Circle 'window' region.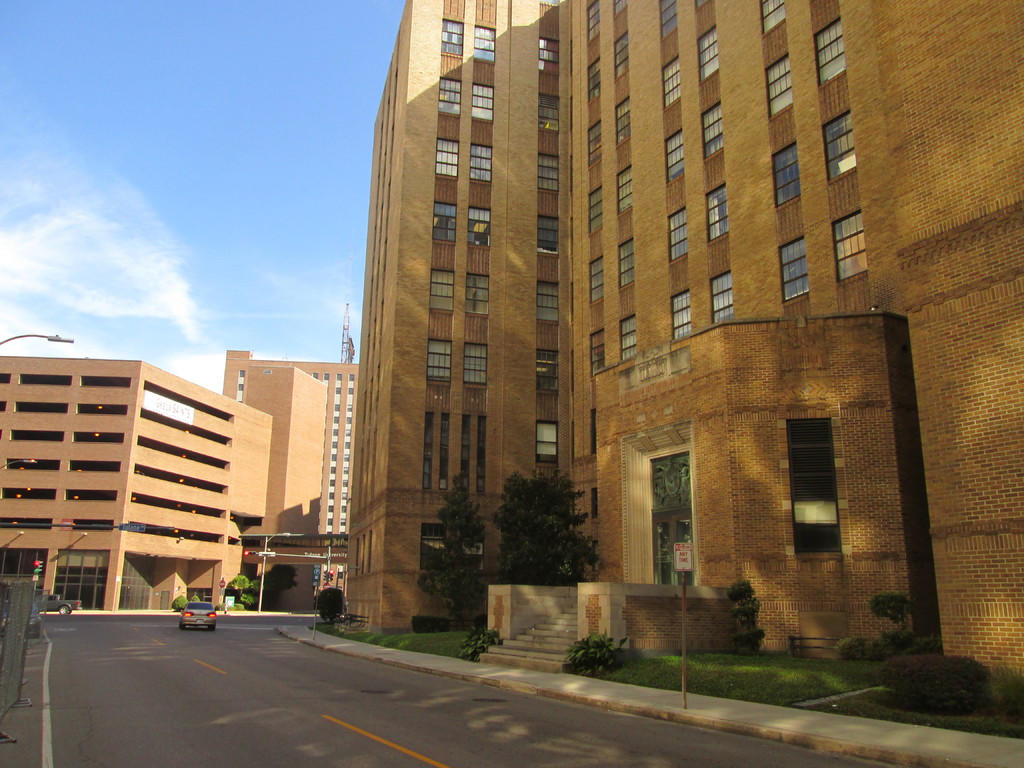
Region: 65,490,115,500.
